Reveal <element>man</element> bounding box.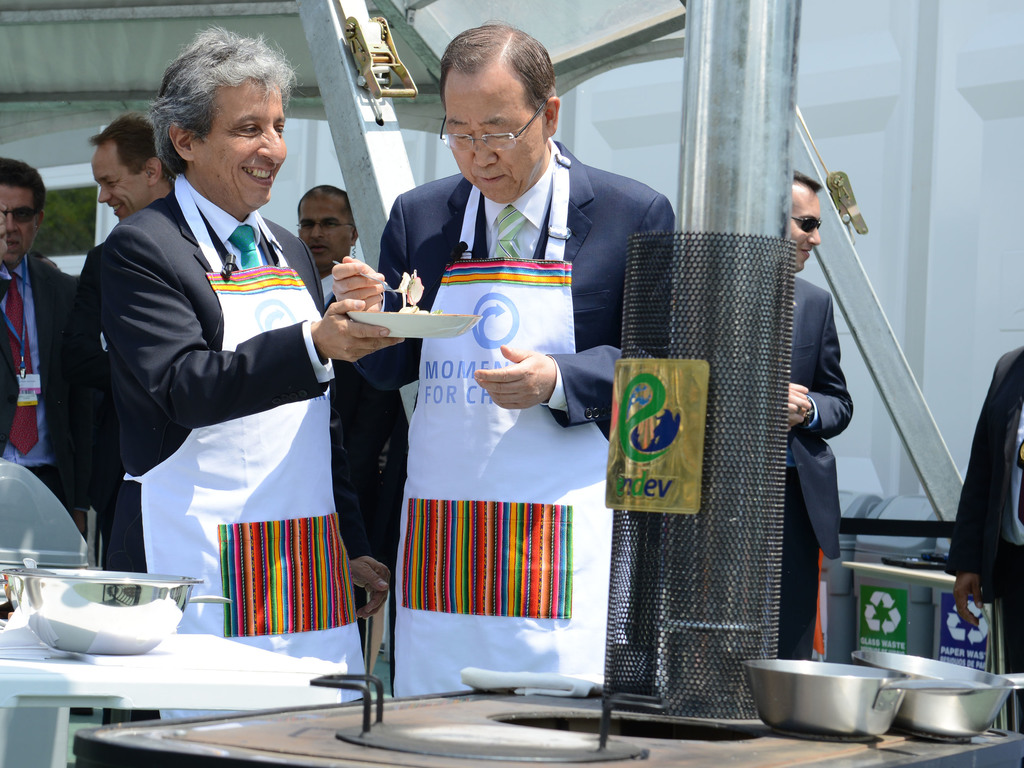
Revealed: x1=58, y1=58, x2=351, y2=632.
